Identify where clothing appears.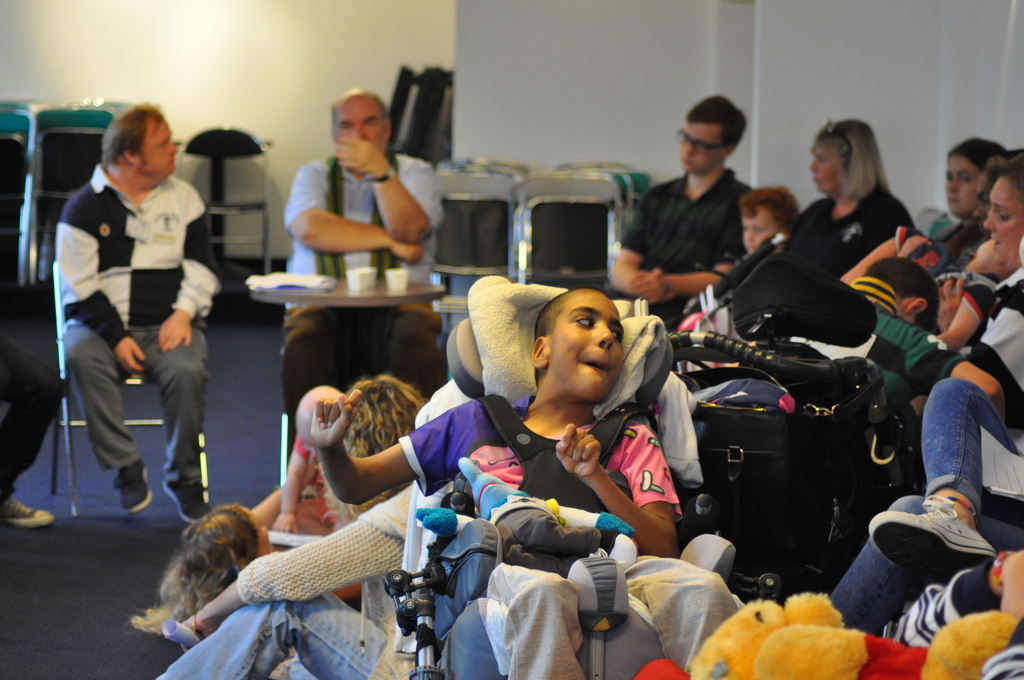
Appears at <region>399, 401, 676, 679</region>.
